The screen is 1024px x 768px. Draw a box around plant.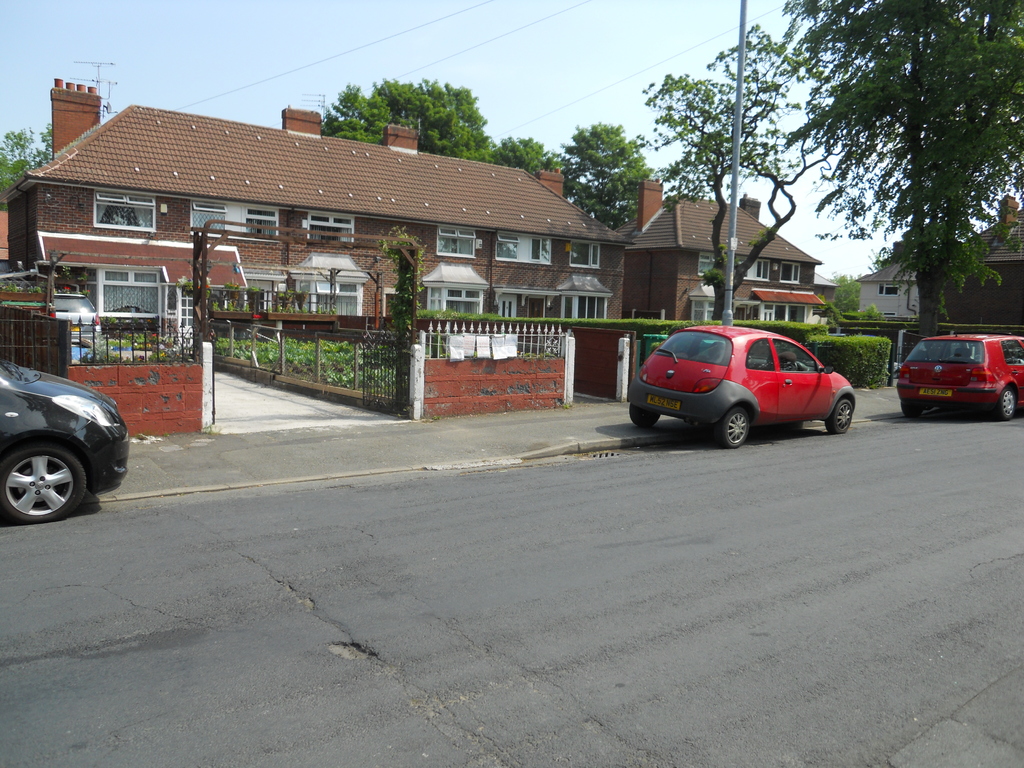
<bbox>25, 283, 44, 296</bbox>.
